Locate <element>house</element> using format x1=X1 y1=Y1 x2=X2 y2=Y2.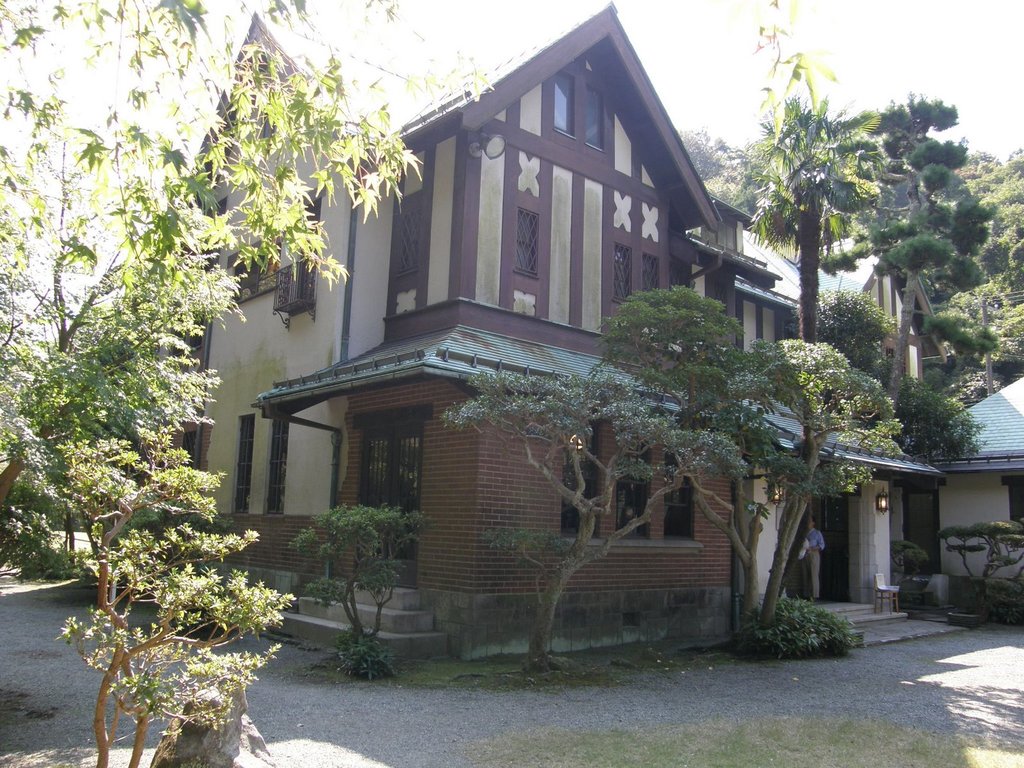
x1=913 y1=369 x2=1023 y2=609.
